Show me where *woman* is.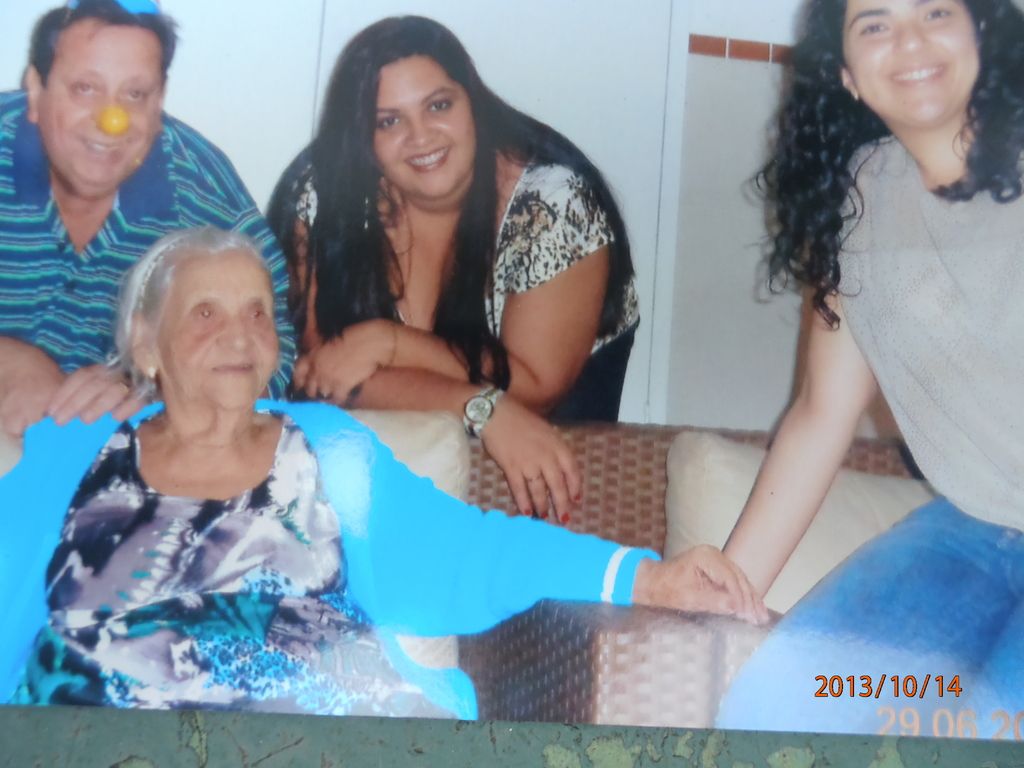
*woman* is at 0 225 769 718.
